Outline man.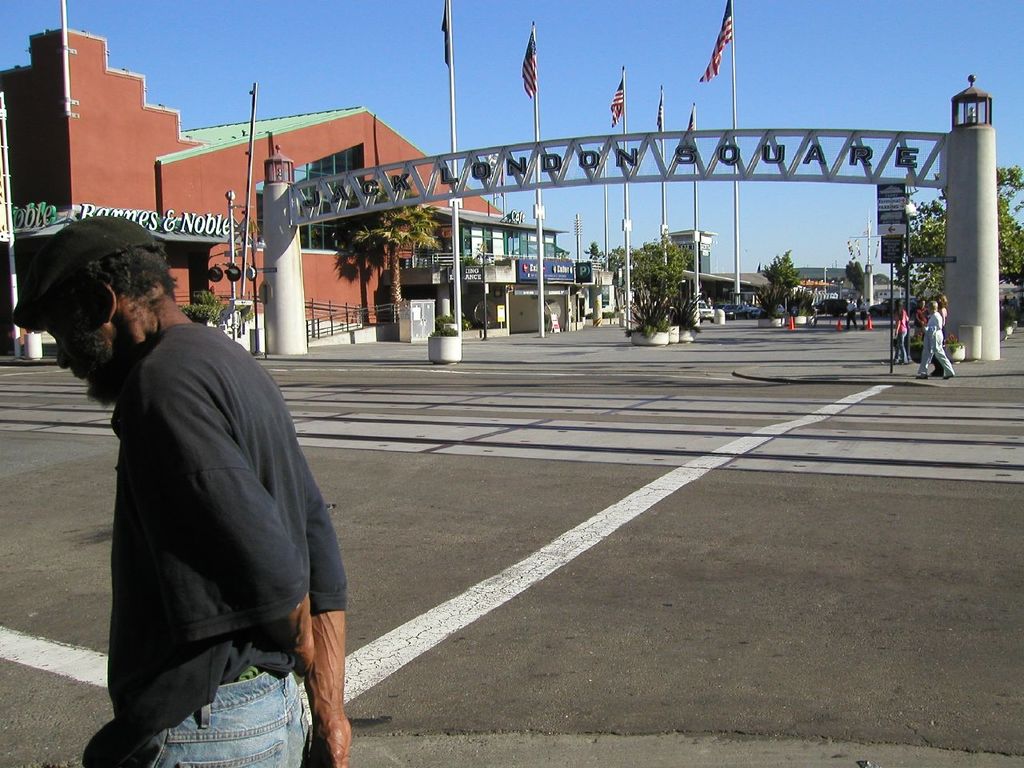
Outline: bbox=(8, 212, 353, 767).
